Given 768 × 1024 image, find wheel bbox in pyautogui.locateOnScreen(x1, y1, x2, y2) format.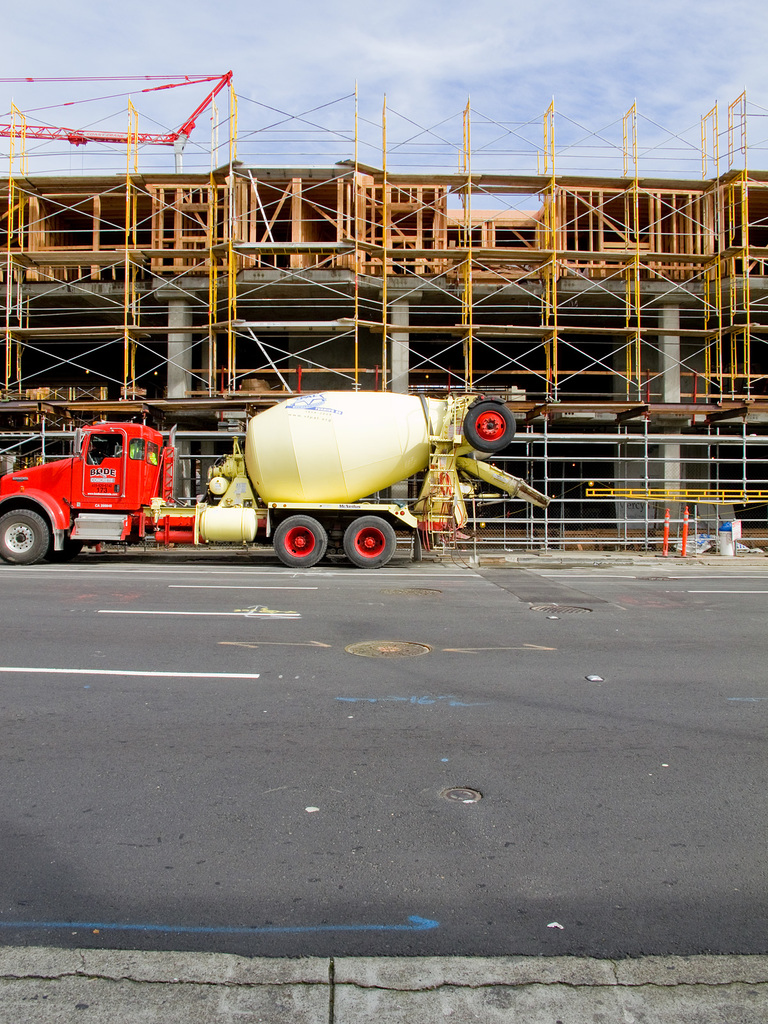
pyautogui.locateOnScreen(268, 509, 334, 571).
